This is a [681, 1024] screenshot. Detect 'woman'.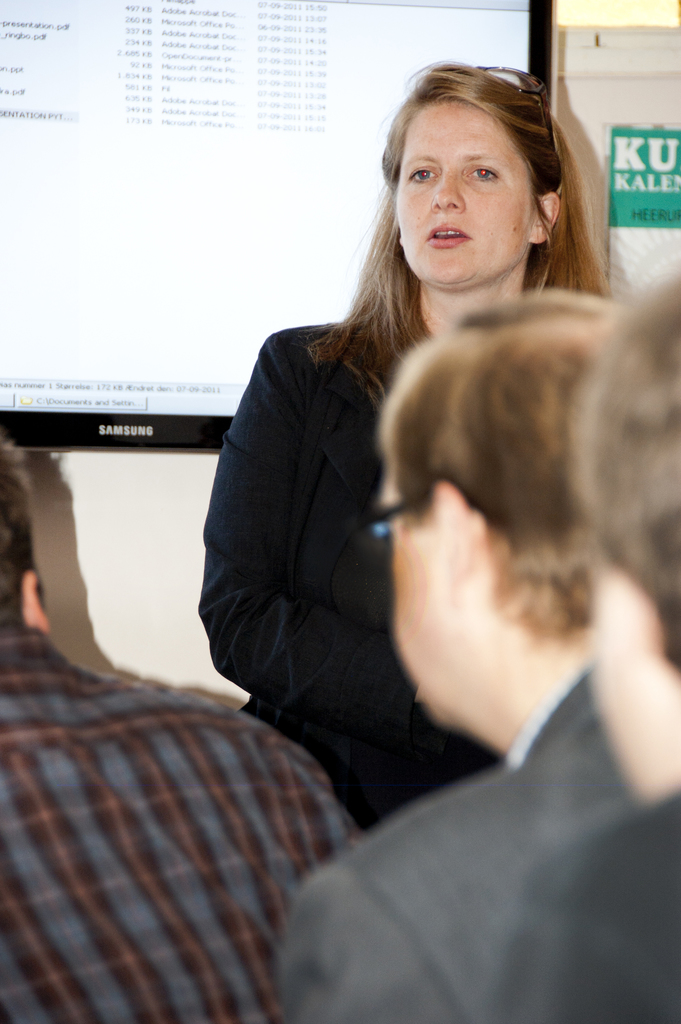
x1=169 y1=106 x2=618 y2=977.
